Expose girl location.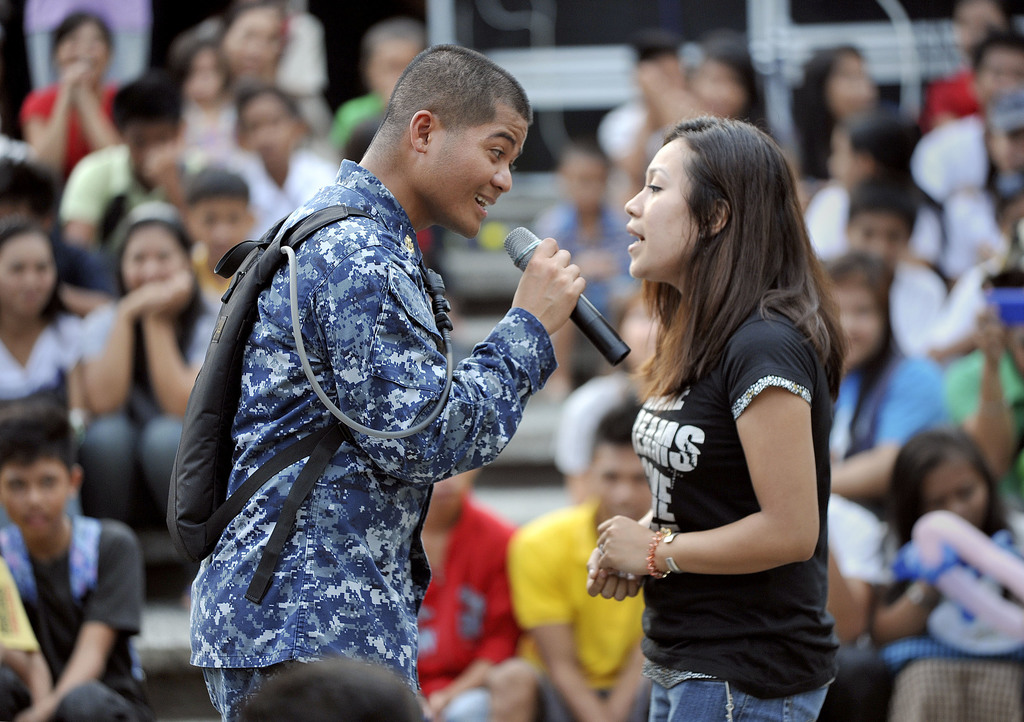
Exposed at box=[866, 419, 1023, 721].
